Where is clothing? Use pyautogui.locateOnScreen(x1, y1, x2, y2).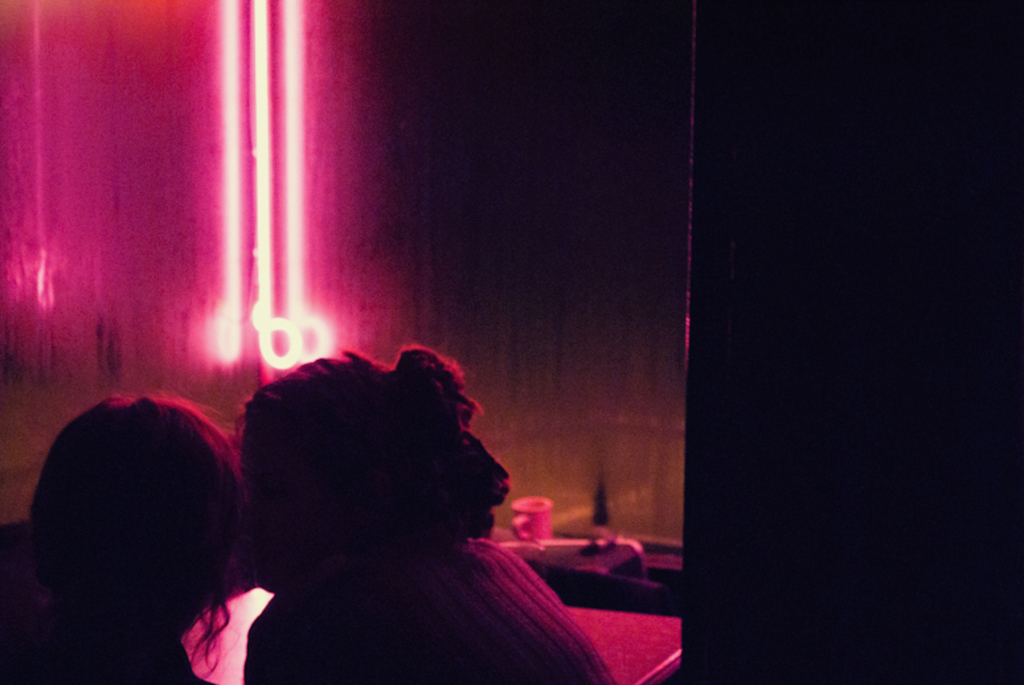
pyautogui.locateOnScreen(251, 534, 613, 684).
